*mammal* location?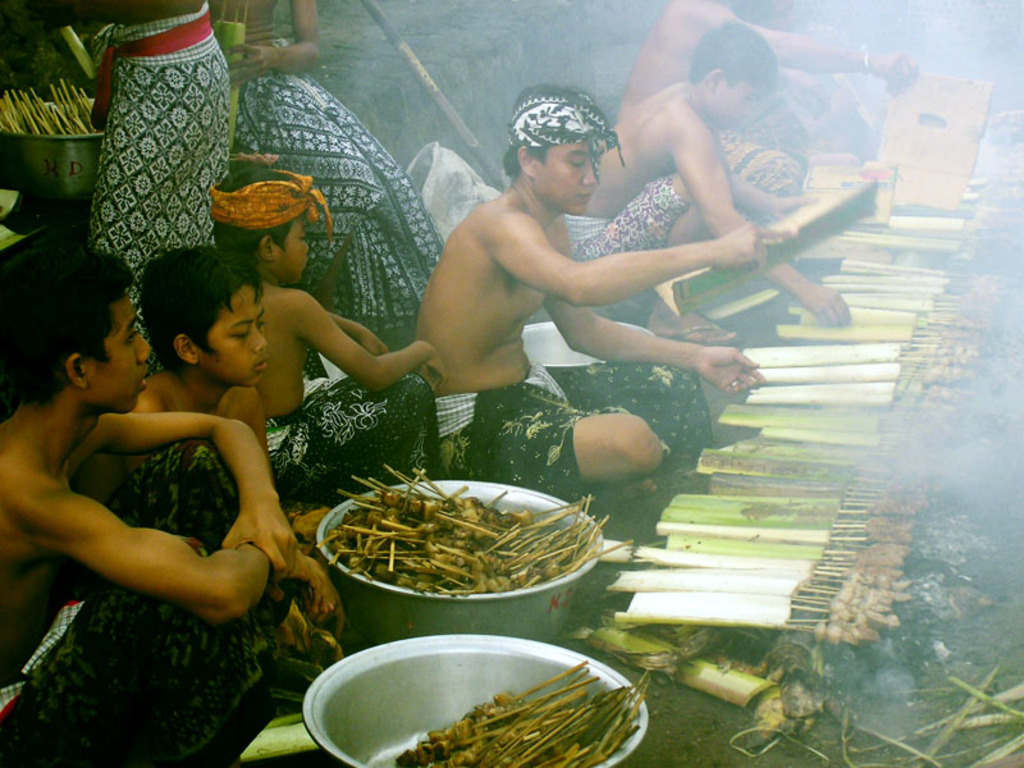
<bbox>204, 147, 448, 509</bbox>
